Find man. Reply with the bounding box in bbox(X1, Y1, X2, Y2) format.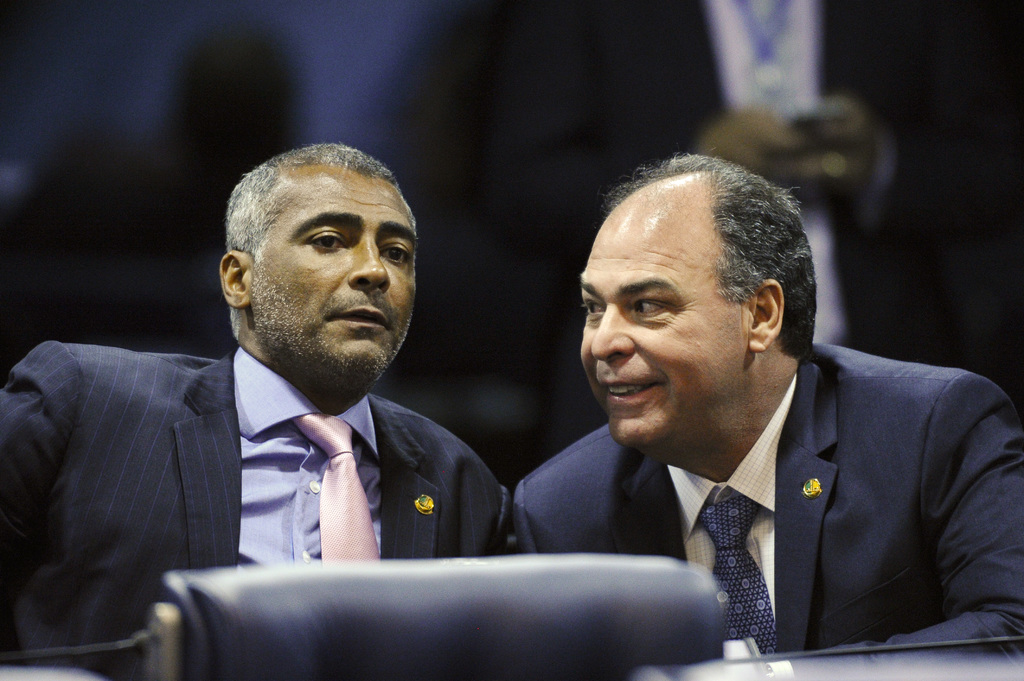
bbox(0, 143, 509, 676).
